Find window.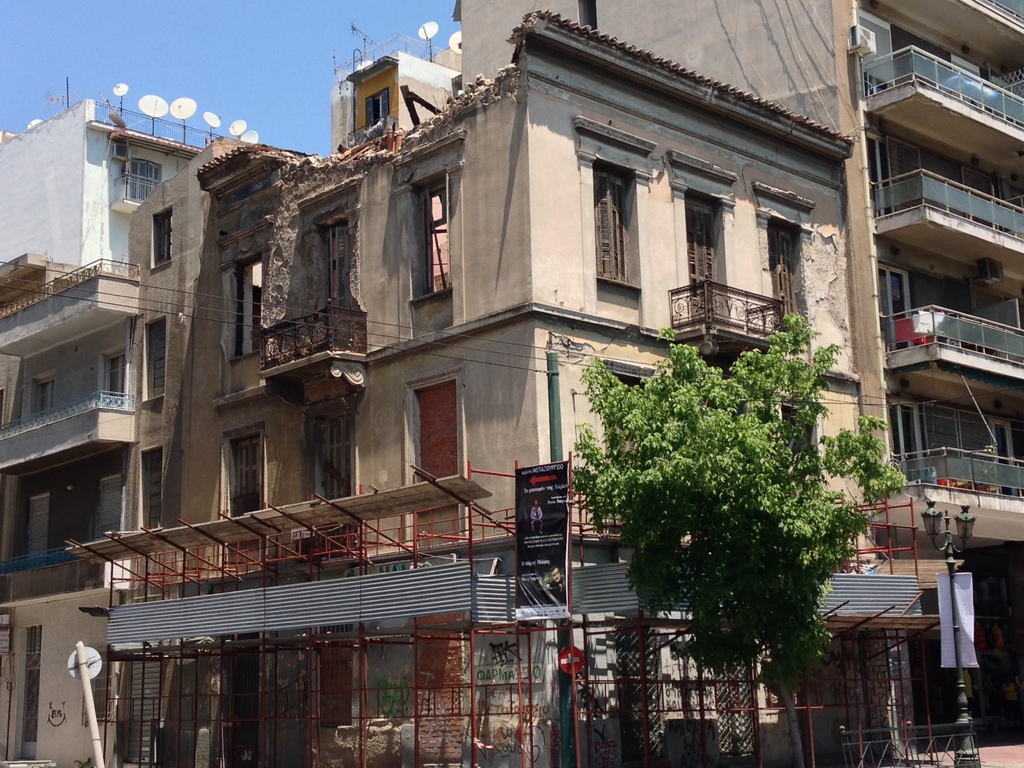
select_region(894, 404, 931, 483).
